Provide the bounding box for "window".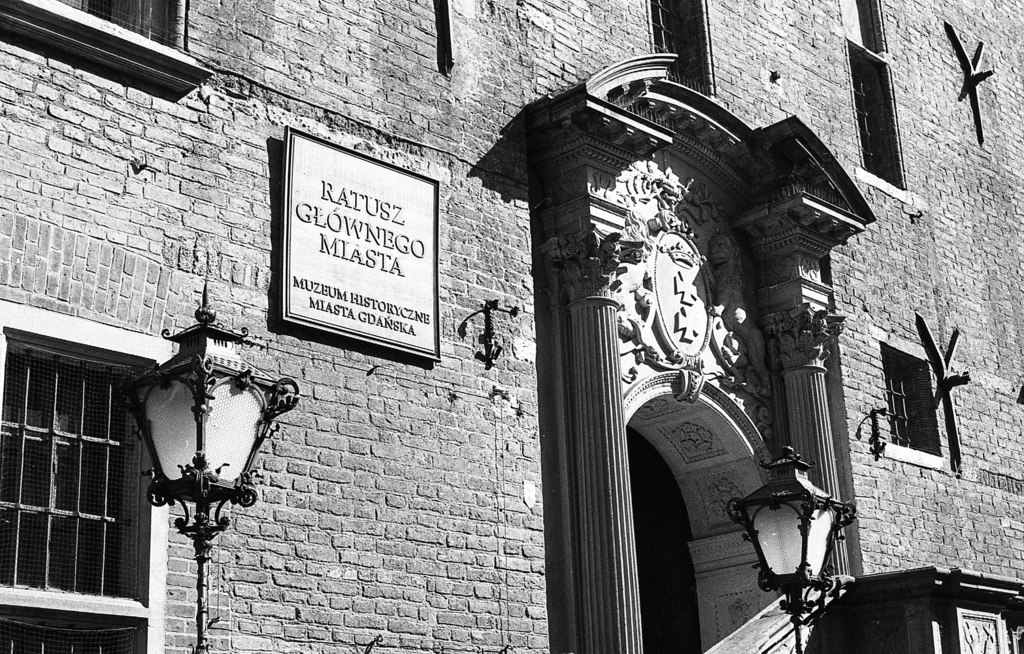
bbox=(14, 278, 156, 607).
